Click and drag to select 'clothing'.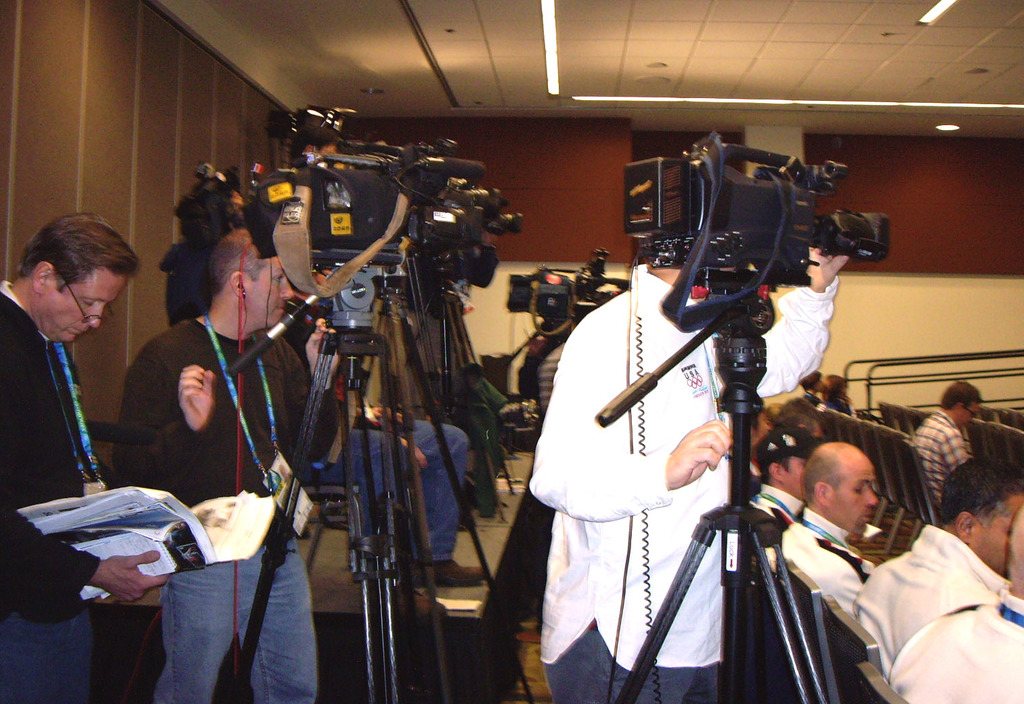
Selection: [left=299, top=403, right=468, bottom=562].
